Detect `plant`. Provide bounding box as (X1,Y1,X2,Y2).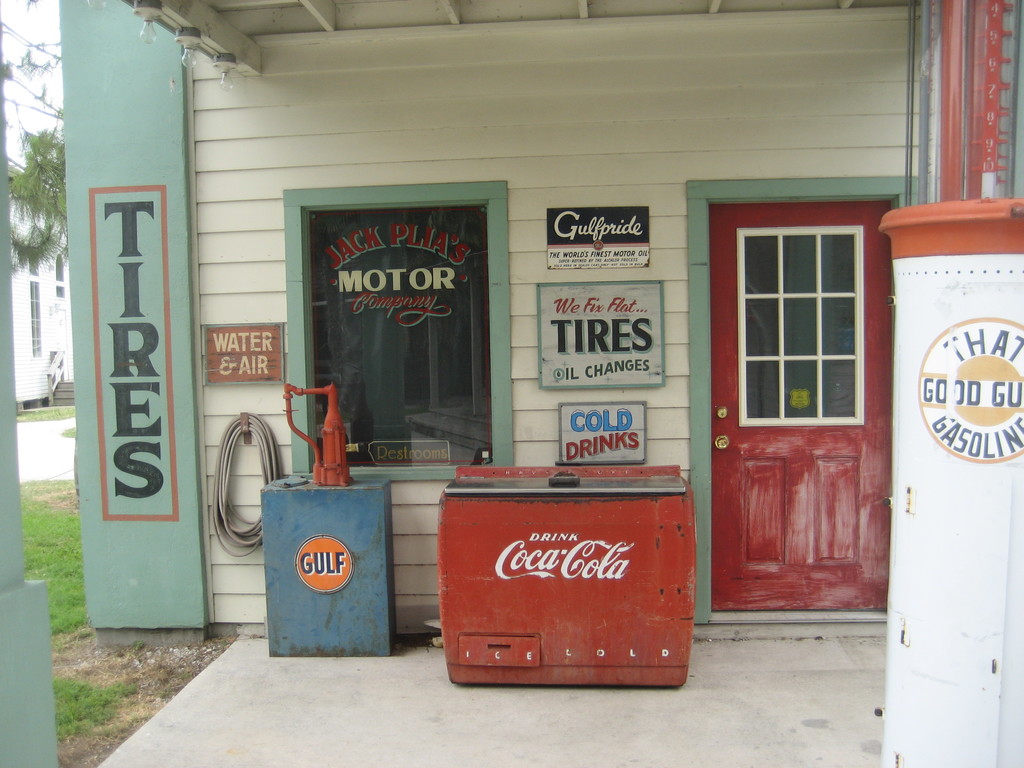
(42,669,145,746).
